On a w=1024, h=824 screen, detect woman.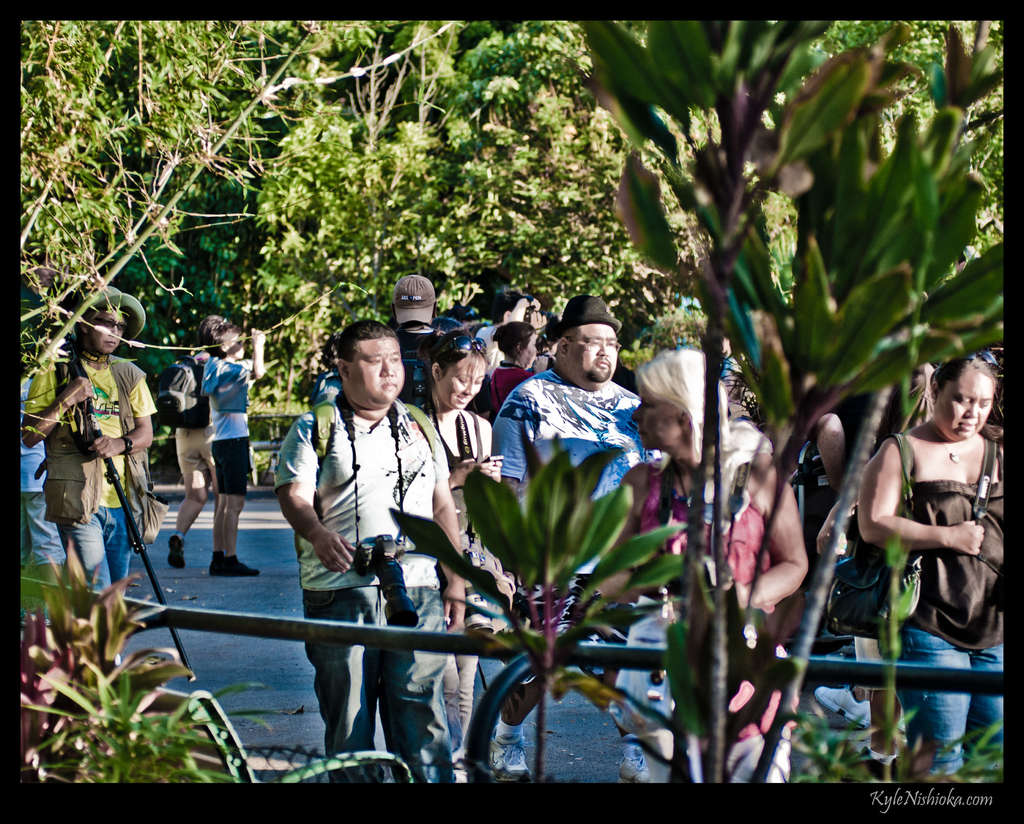
860, 337, 1023, 779.
